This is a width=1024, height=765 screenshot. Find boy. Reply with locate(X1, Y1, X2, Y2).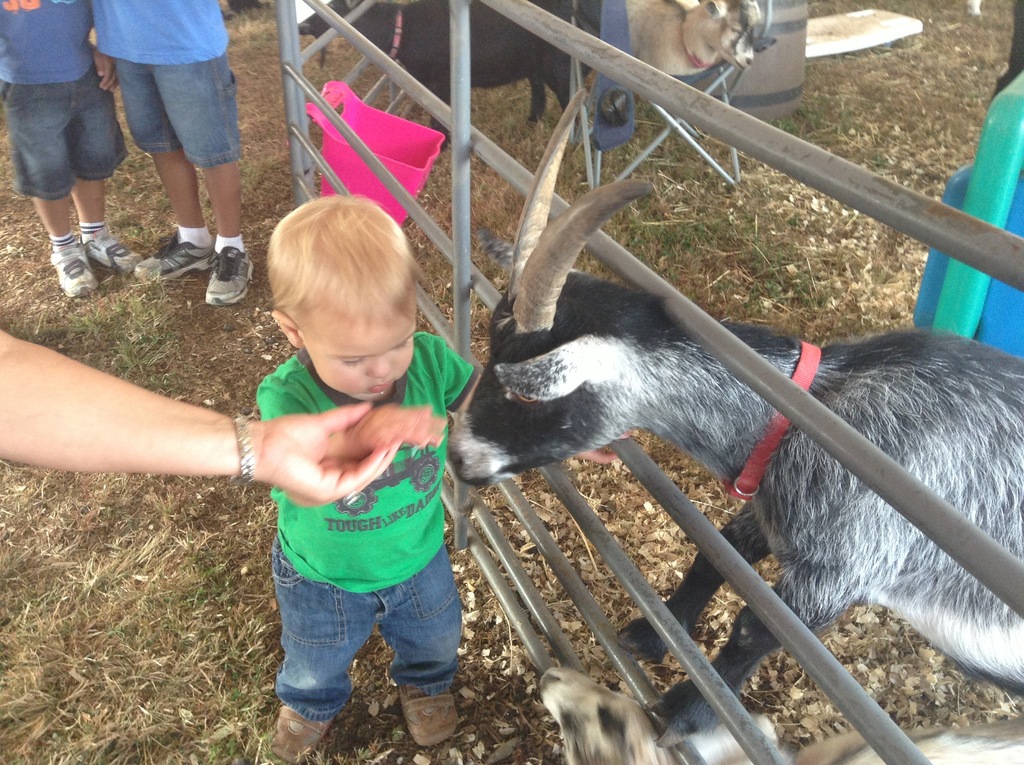
locate(0, 0, 145, 298).
